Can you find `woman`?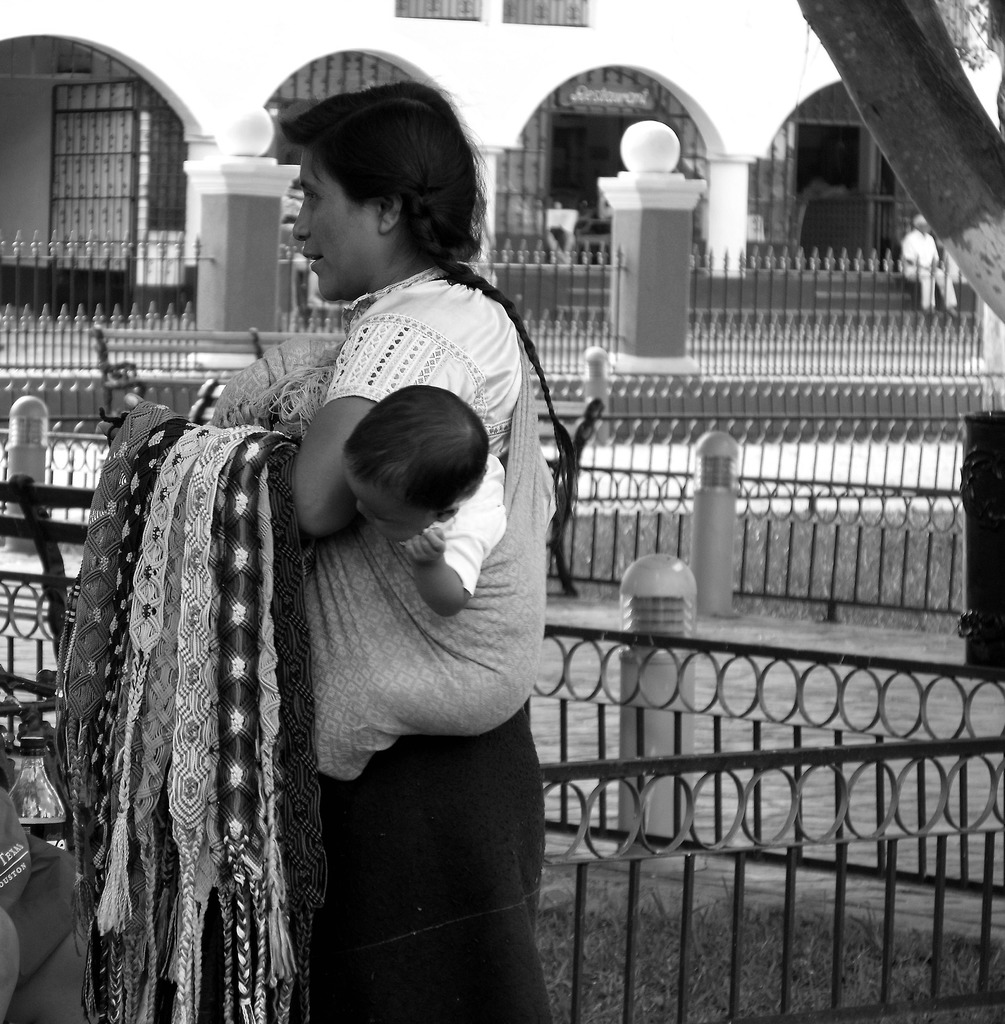
Yes, bounding box: 298:81:551:1023.
